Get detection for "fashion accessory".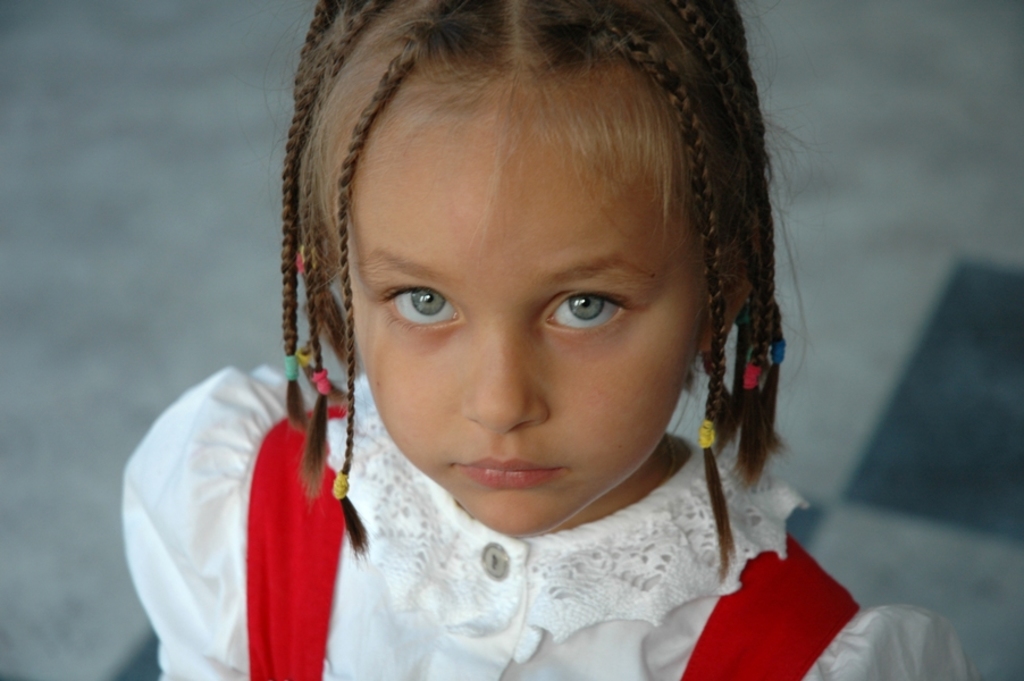
Detection: <region>299, 351, 311, 368</region>.
